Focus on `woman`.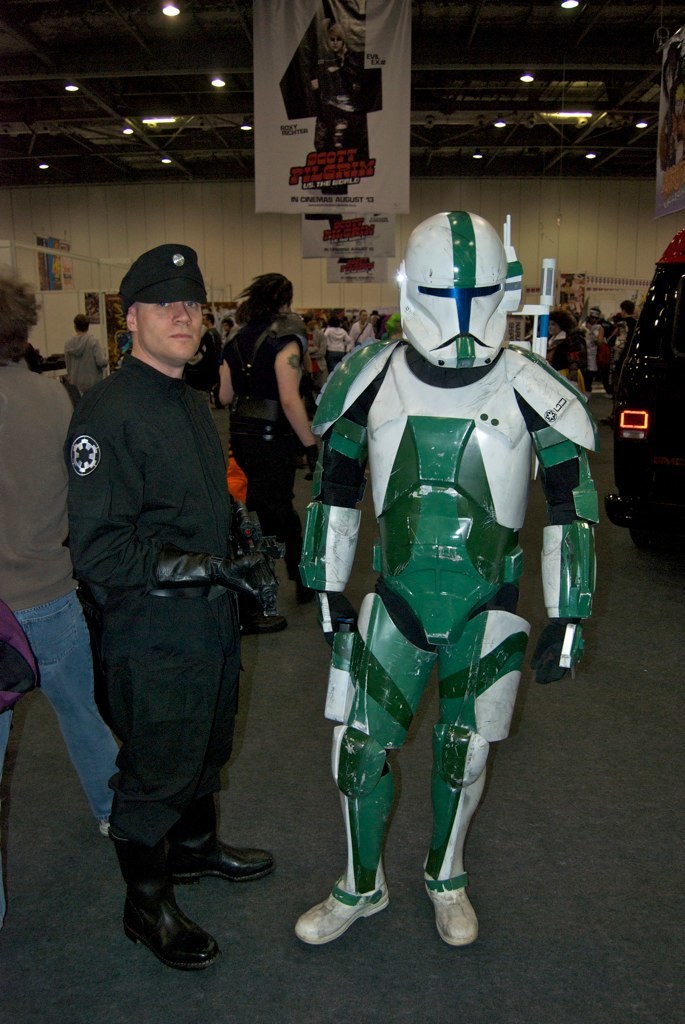
Focused at [544,308,583,396].
